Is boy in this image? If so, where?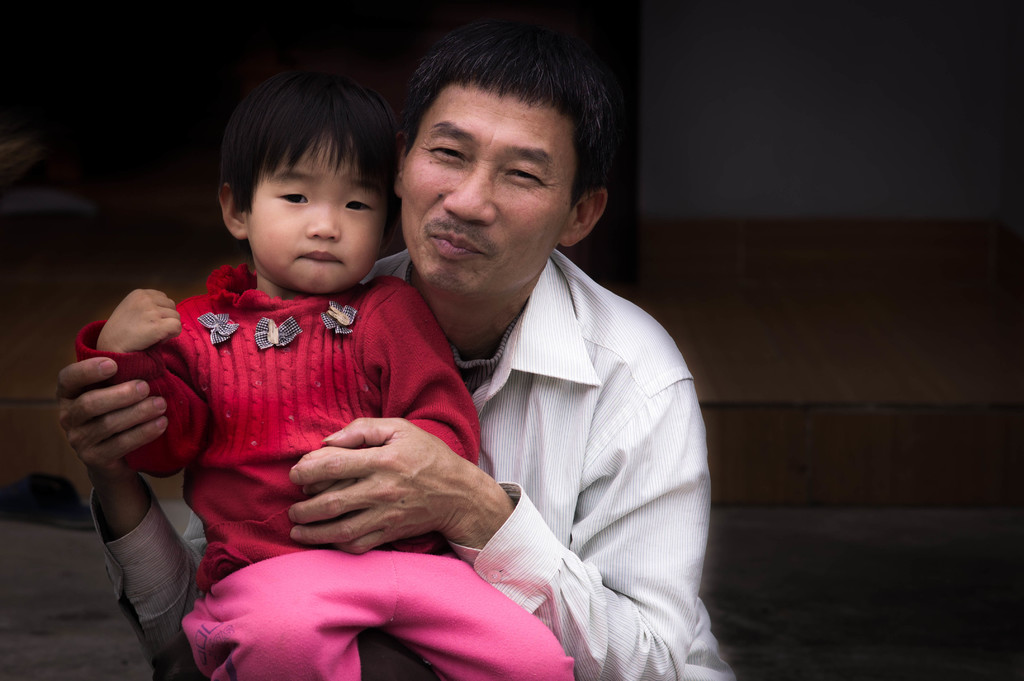
Yes, at x1=75 y1=56 x2=553 y2=648.
